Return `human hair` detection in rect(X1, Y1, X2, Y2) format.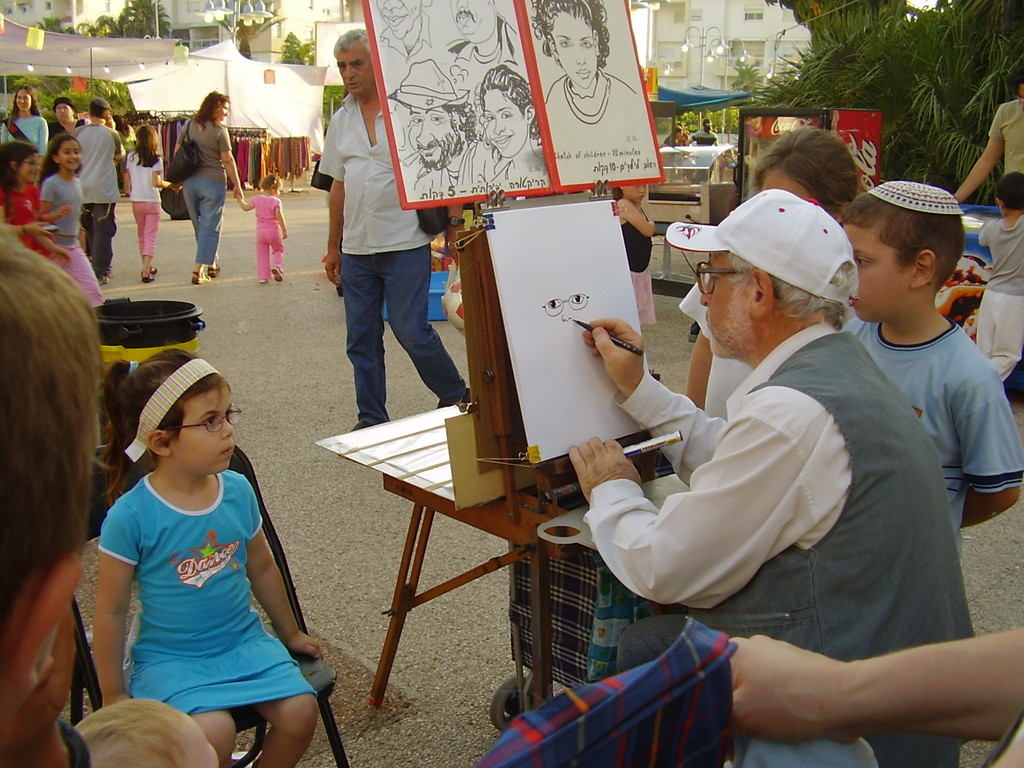
rect(748, 129, 888, 200).
